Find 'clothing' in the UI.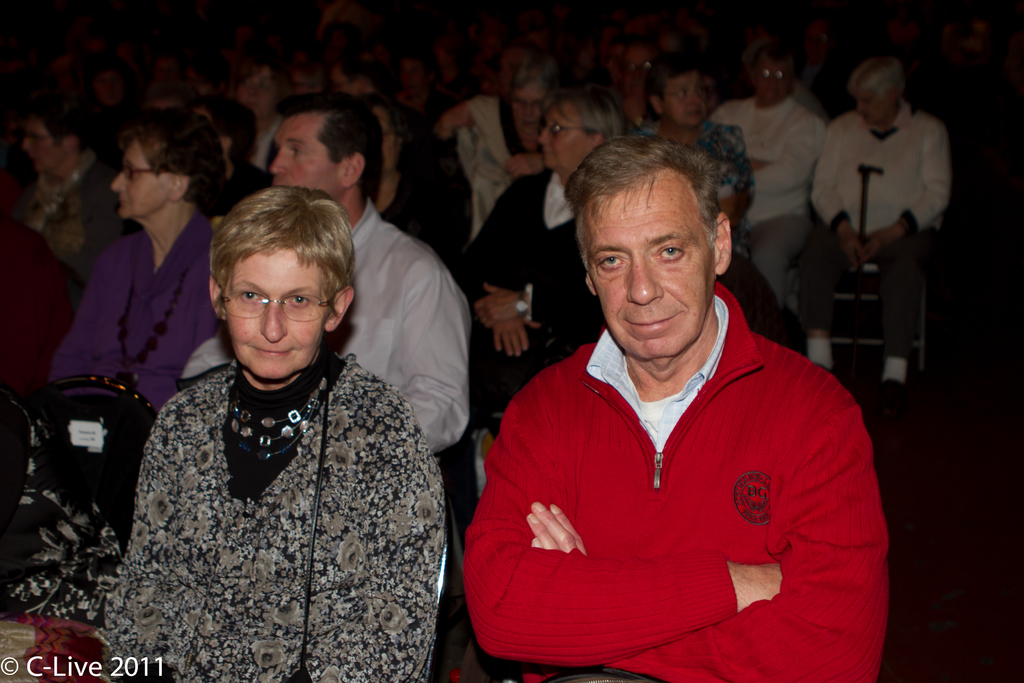
UI element at box=[804, 106, 960, 278].
